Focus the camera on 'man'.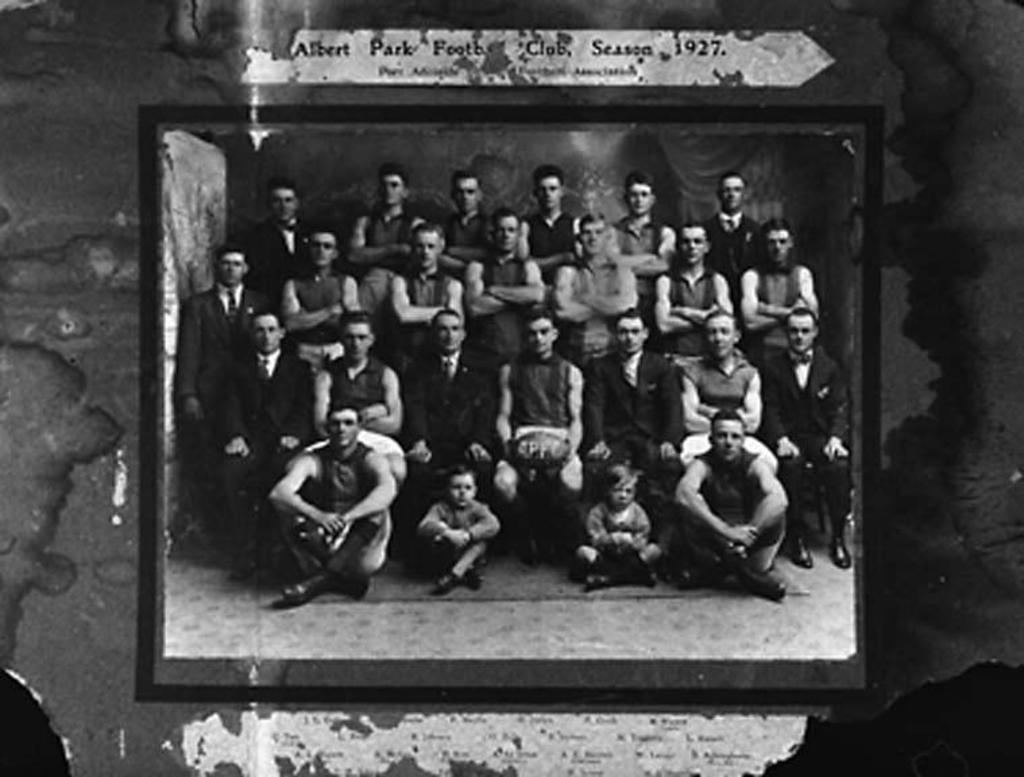
Focus region: (left=441, top=170, right=492, bottom=282).
